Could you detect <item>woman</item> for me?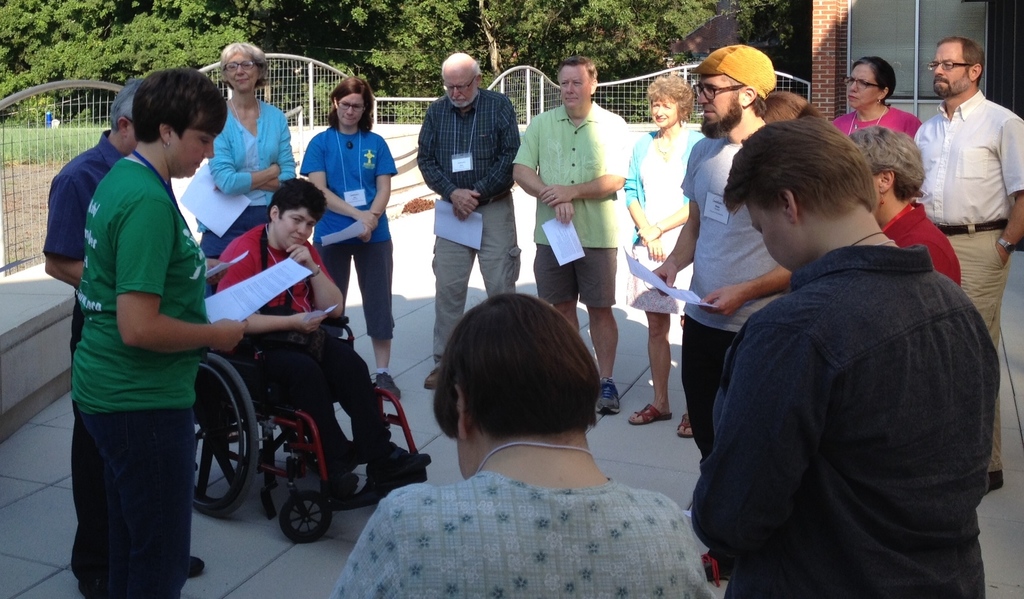
Detection result: bbox=[621, 76, 705, 433].
